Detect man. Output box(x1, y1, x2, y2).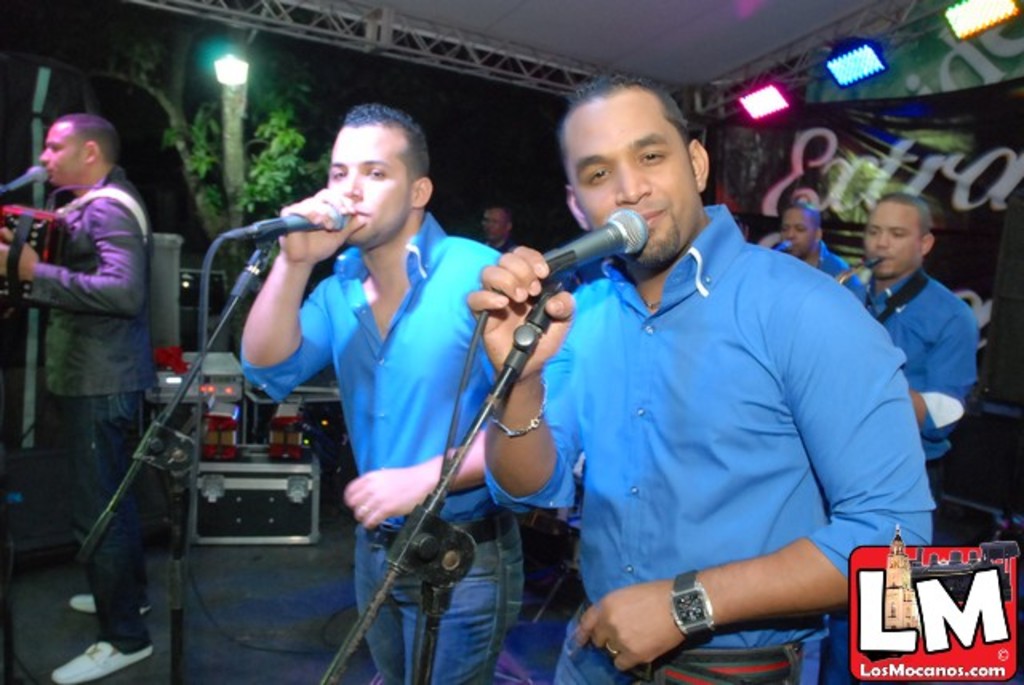
box(462, 88, 899, 666).
